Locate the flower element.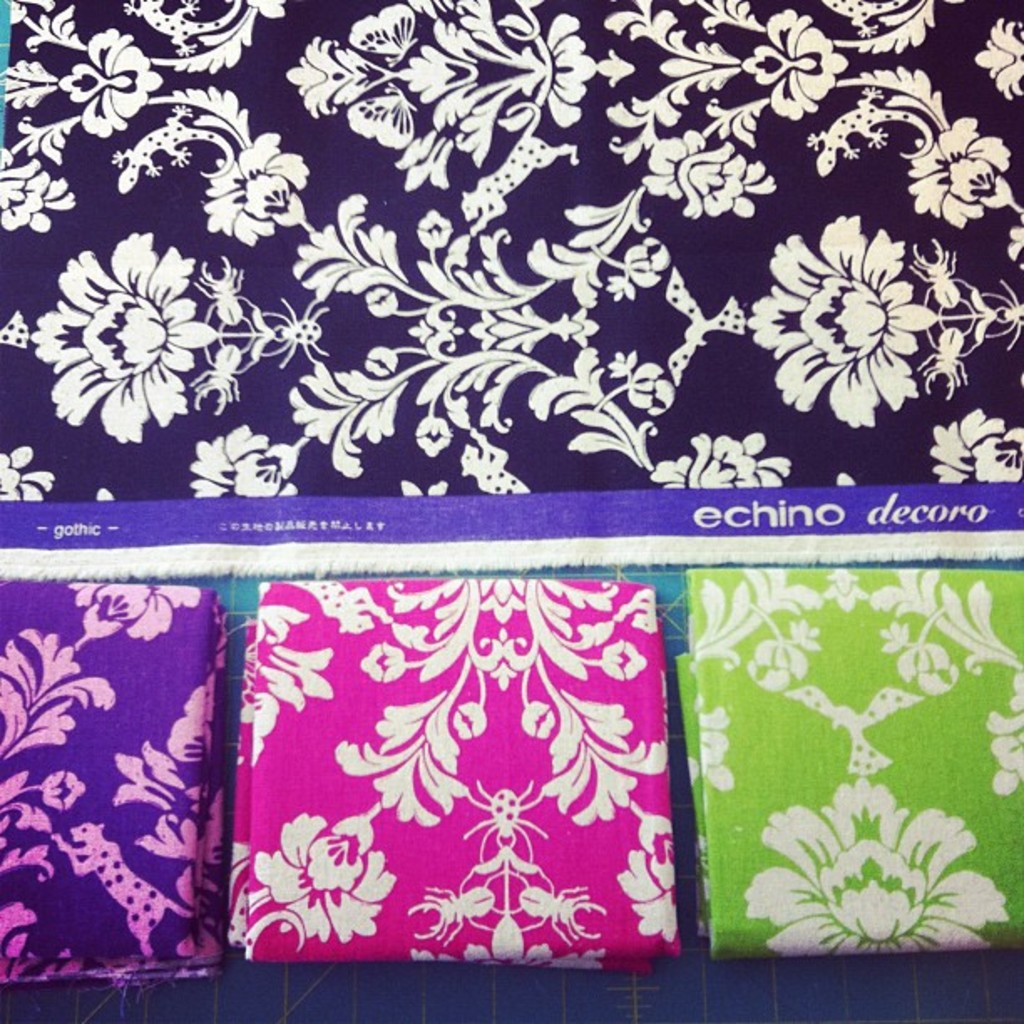
Element bbox: bbox(924, 407, 1022, 484).
